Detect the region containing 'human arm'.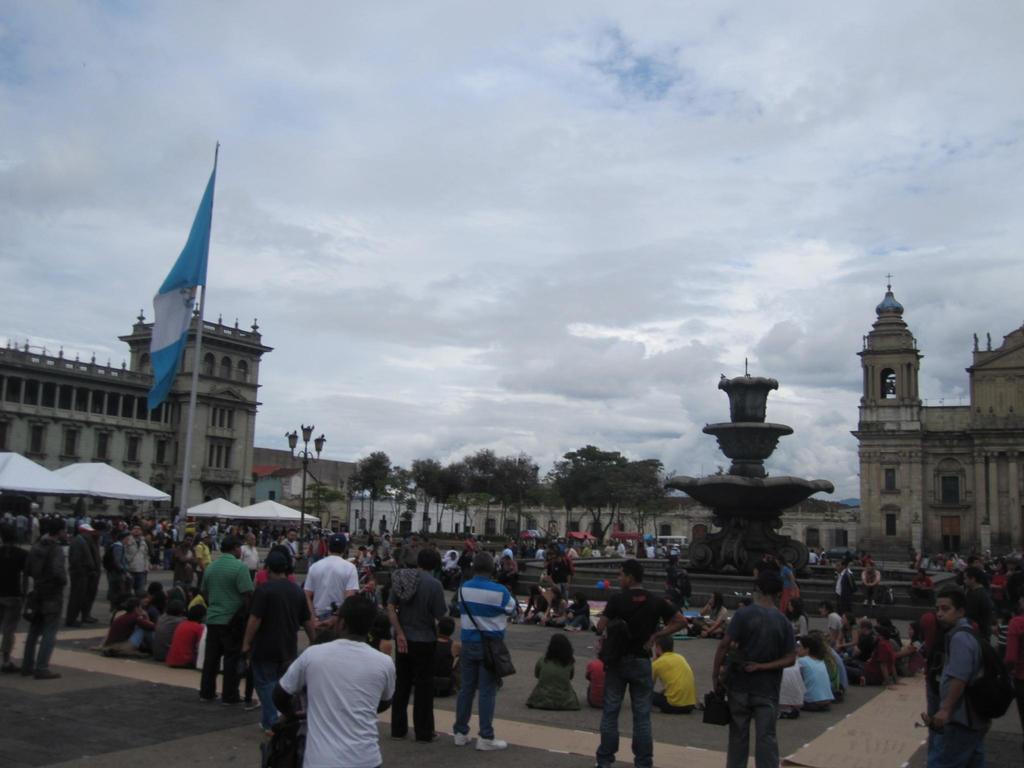
<region>788, 567, 796, 591</region>.
